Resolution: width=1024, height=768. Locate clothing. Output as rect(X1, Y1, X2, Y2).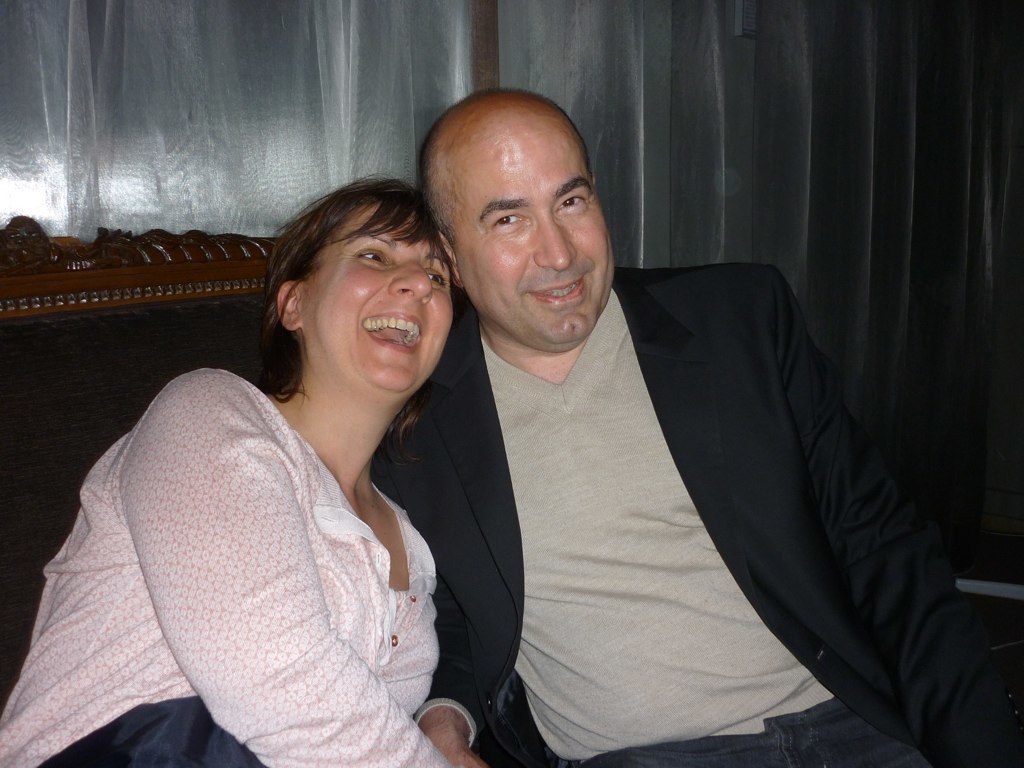
rect(43, 310, 482, 756).
